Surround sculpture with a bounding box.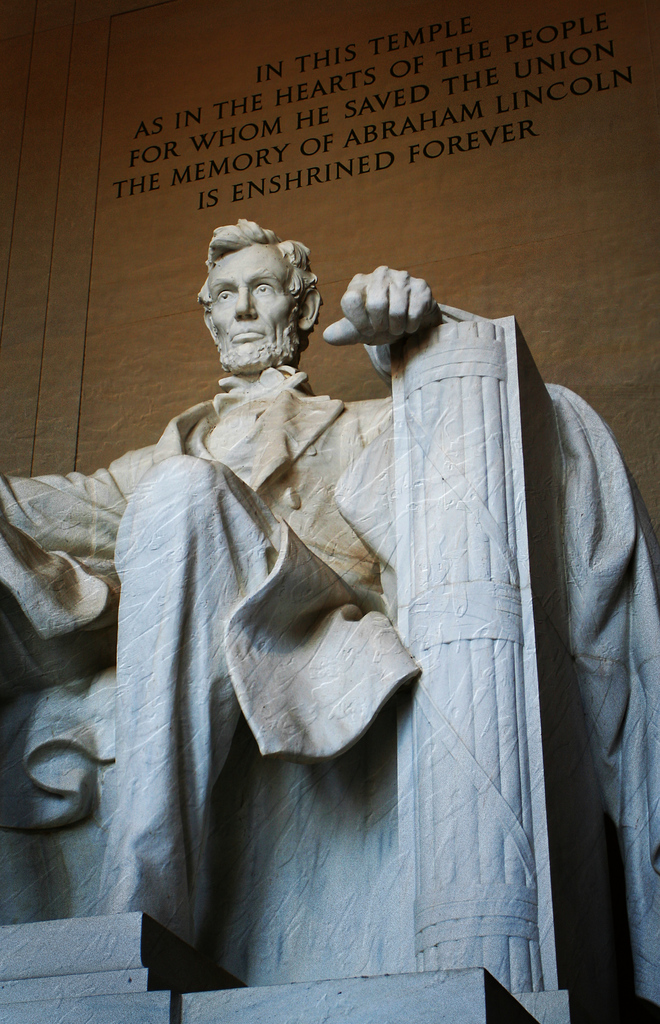
0, 182, 659, 1018.
